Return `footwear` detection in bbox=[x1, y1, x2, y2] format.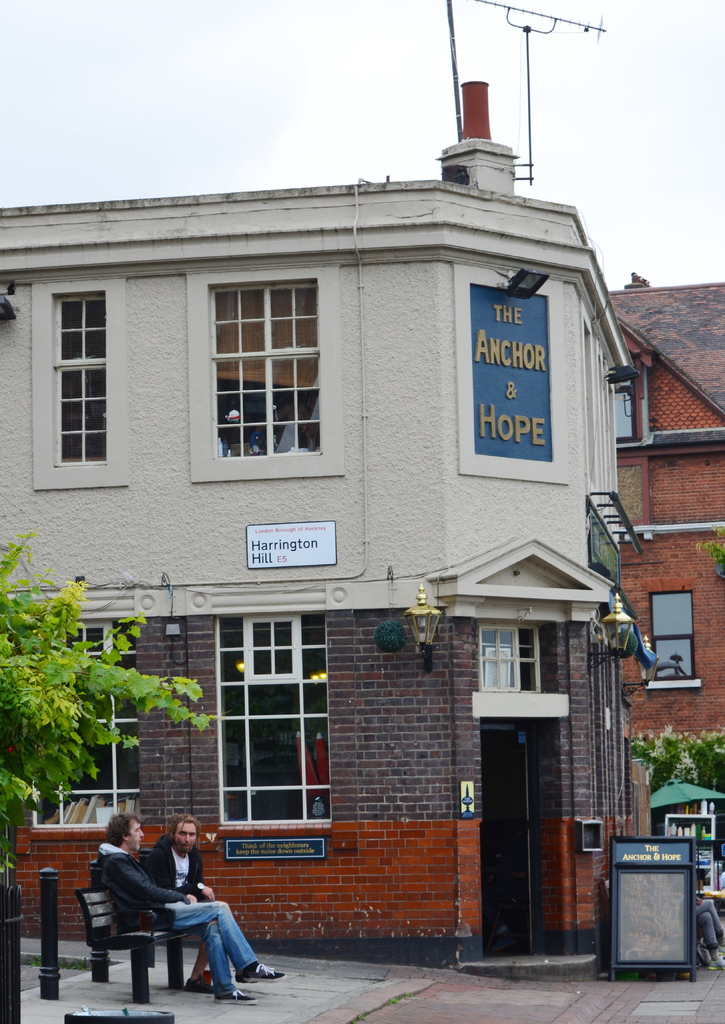
bbox=[213, 982, 259, 1006].
